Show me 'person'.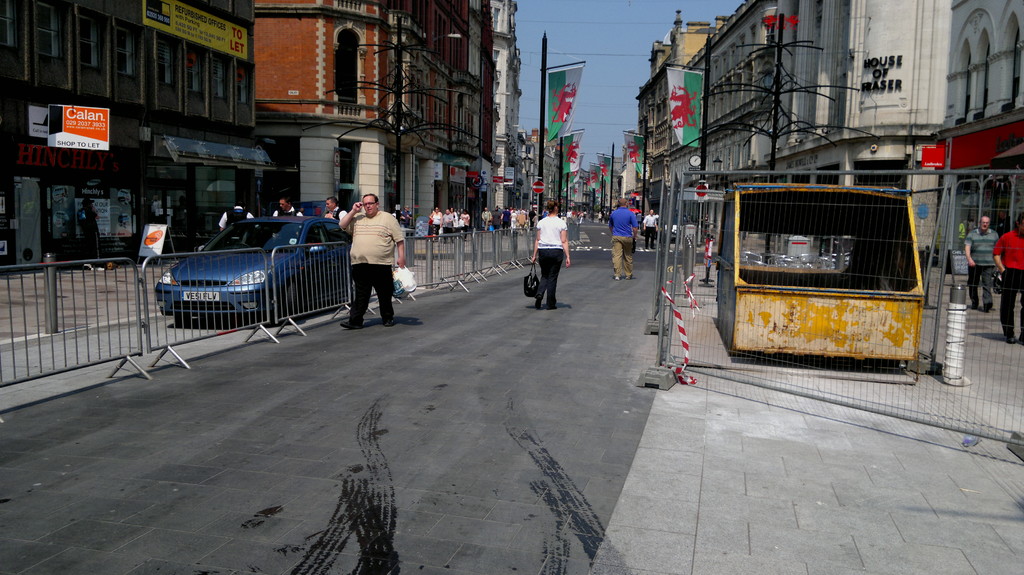
'person' is here: box(961, 210, 1003, 299).
